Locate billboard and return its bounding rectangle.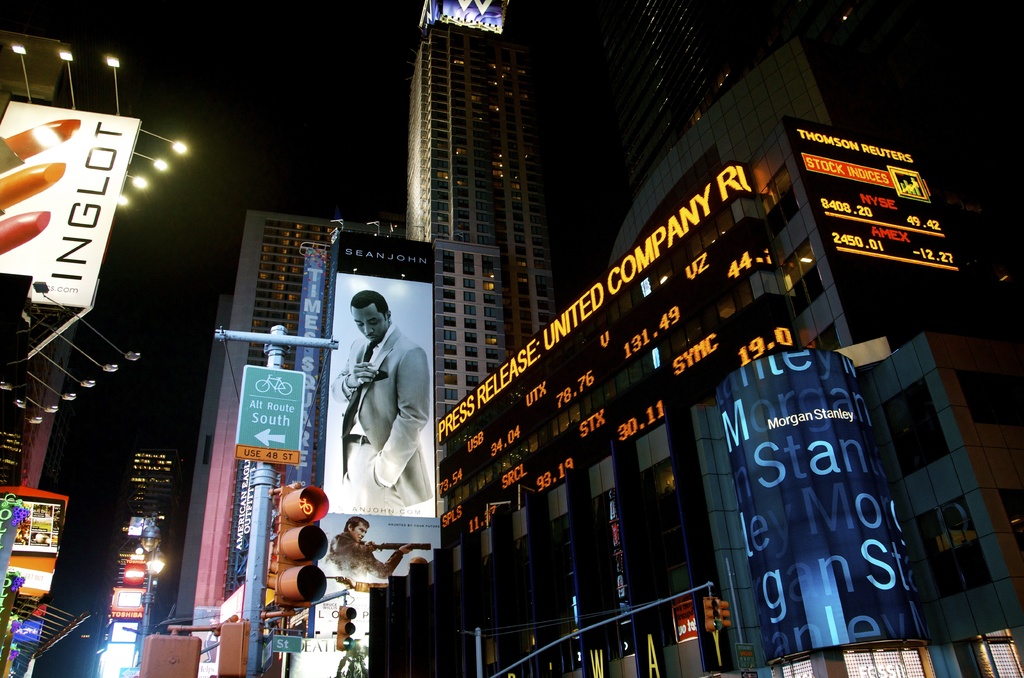
Rect(431, 156, 797, 562).
